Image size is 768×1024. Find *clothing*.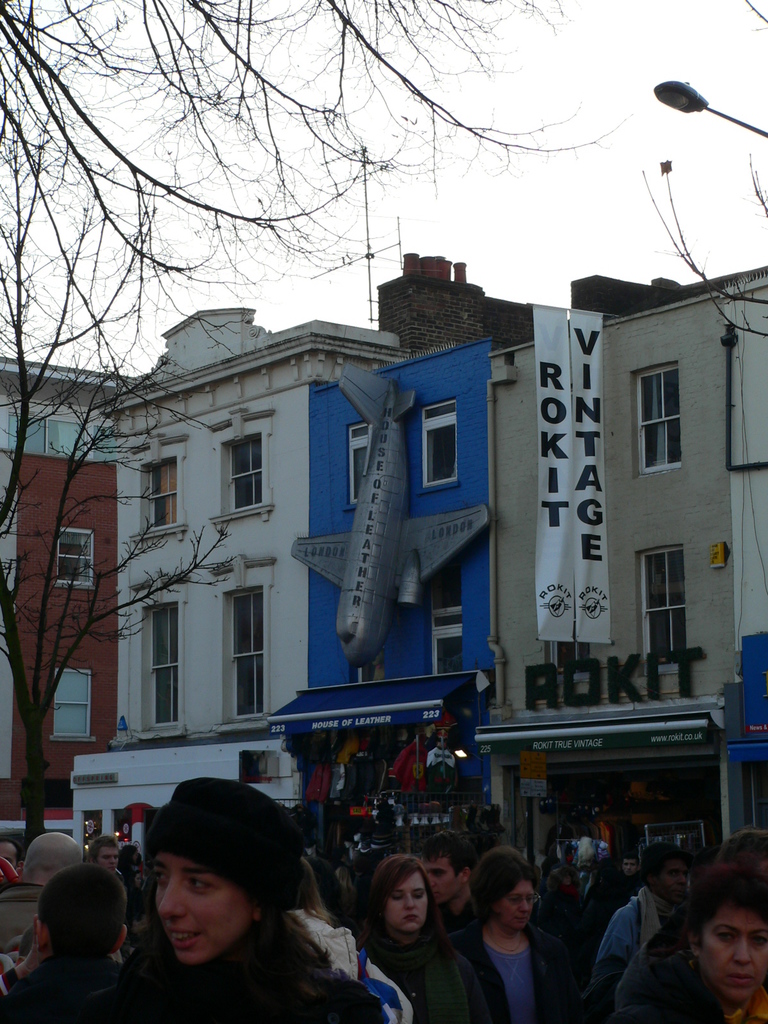
340 748 372 807.
